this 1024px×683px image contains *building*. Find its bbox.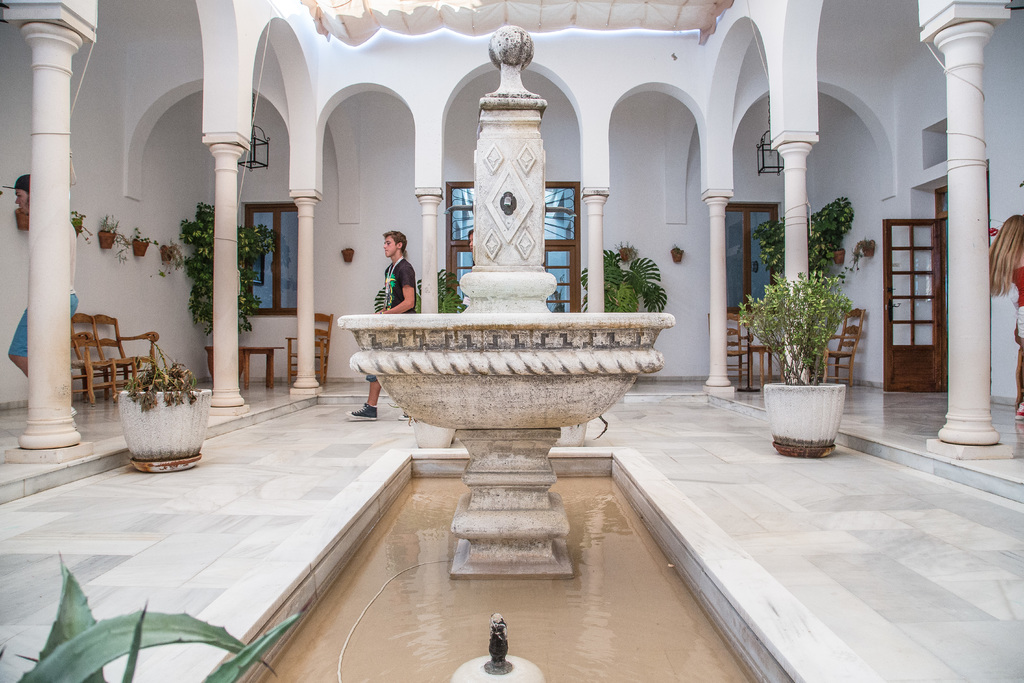
<box>0,0,1023,682</box>.
